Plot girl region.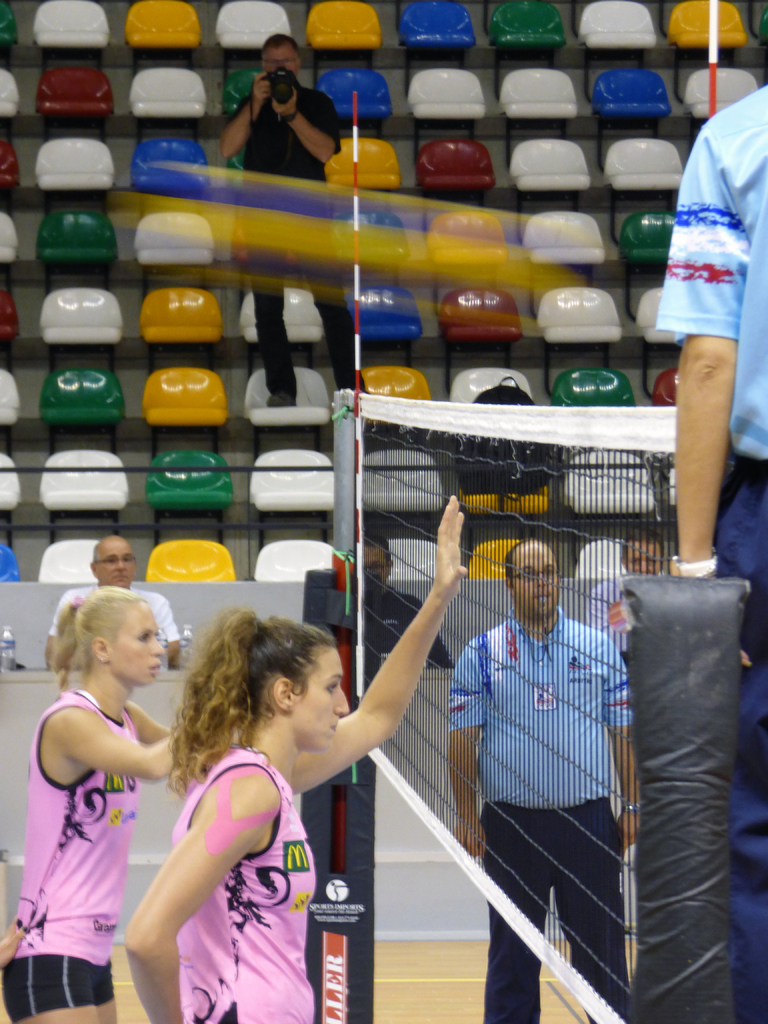
Plotted at crop(0, 588, 190, 1023).
